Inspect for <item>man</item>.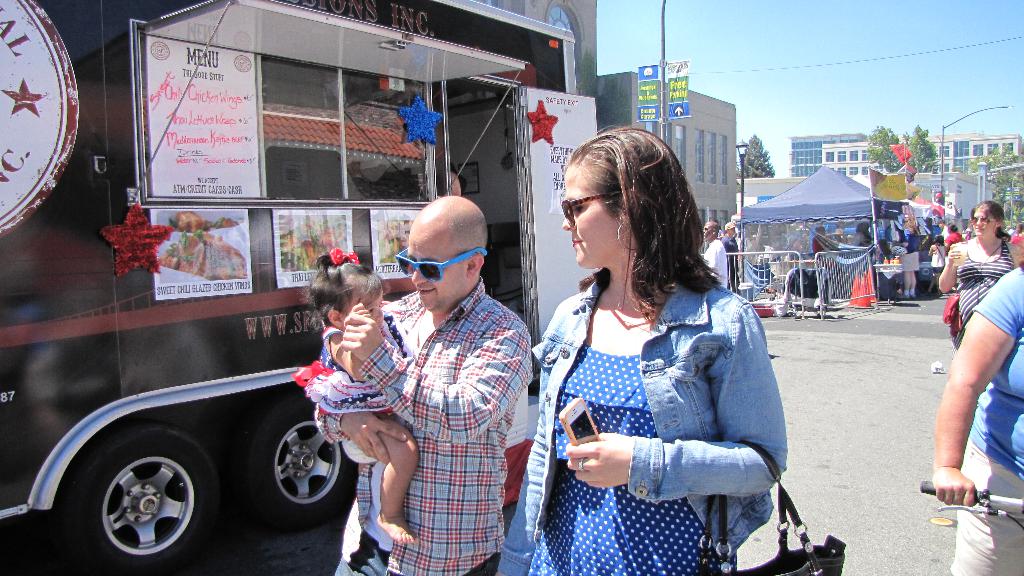
Inspection: <region>298, 189, 540, 575</region>.
